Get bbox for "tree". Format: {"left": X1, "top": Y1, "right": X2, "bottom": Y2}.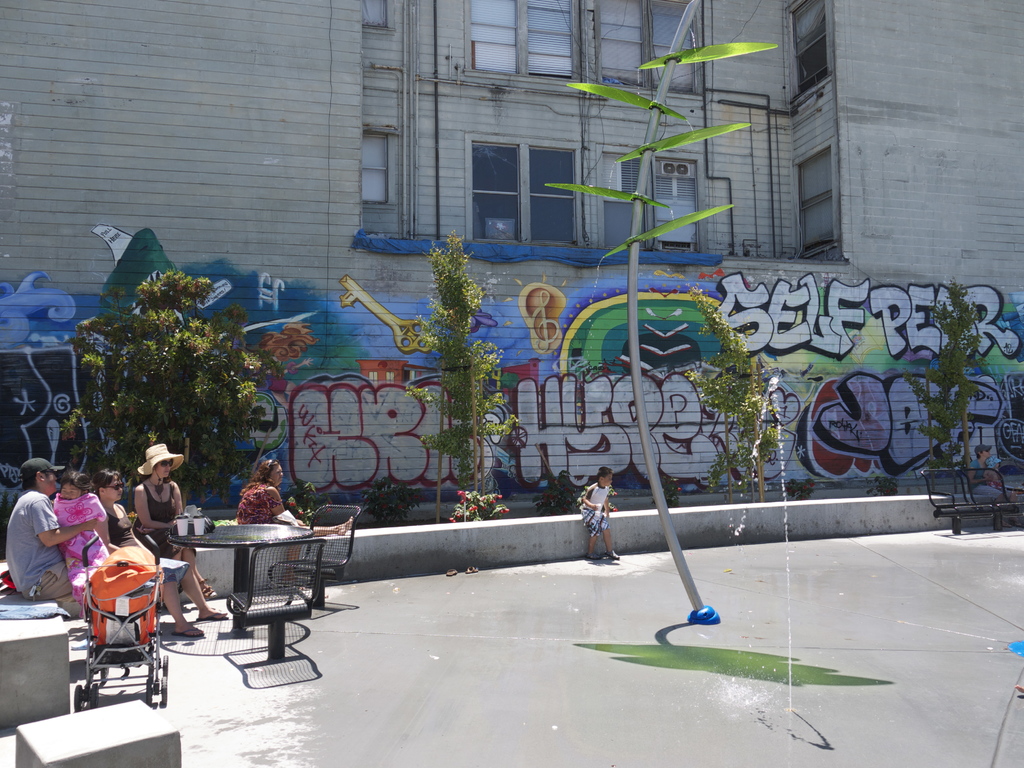
{"left": 62, "top": 271, "right": 263, "bottom": 512}.
